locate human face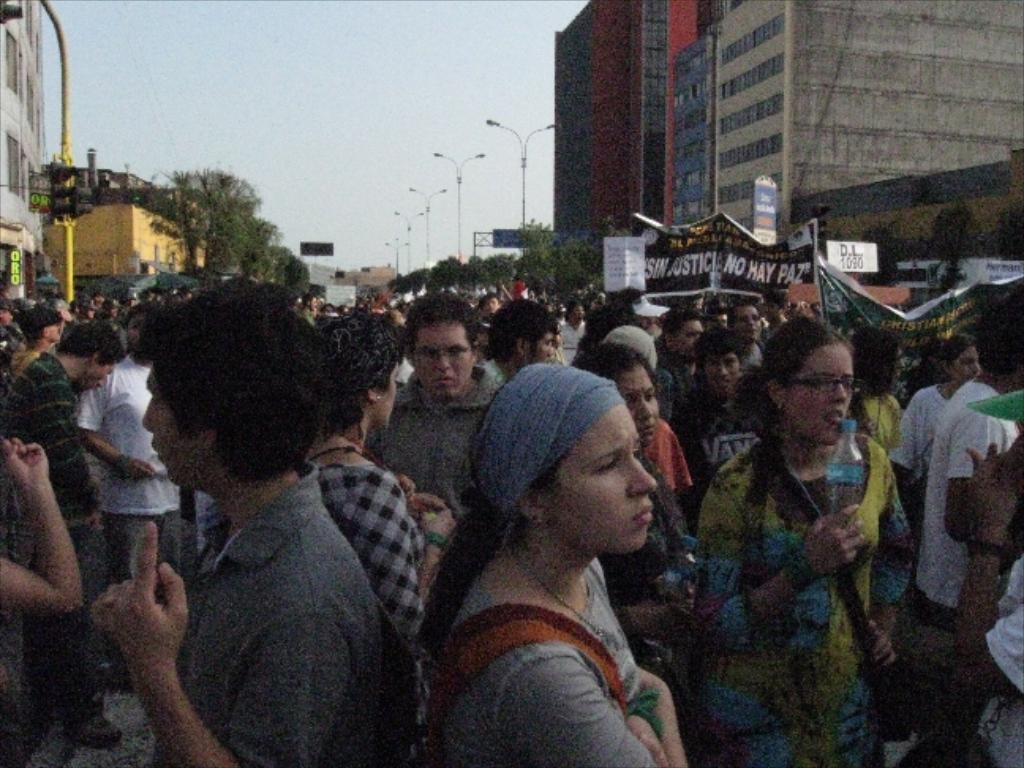
<bbox>130, 373, 201, 498</bbox>
